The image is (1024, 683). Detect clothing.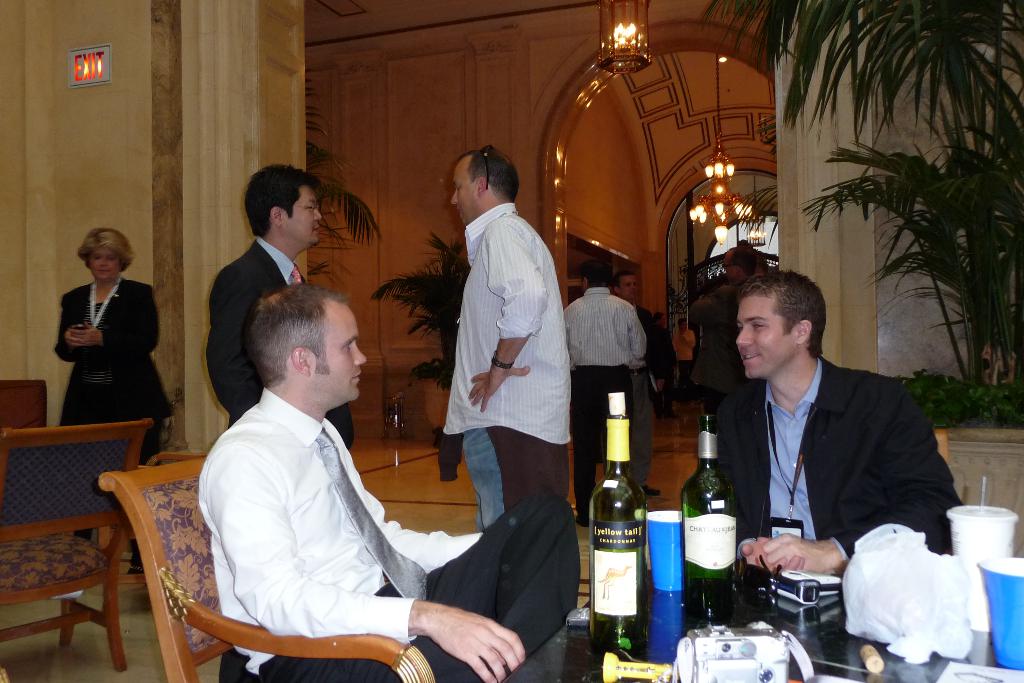
Detection: bbox=(710, 350, 963, 595).
